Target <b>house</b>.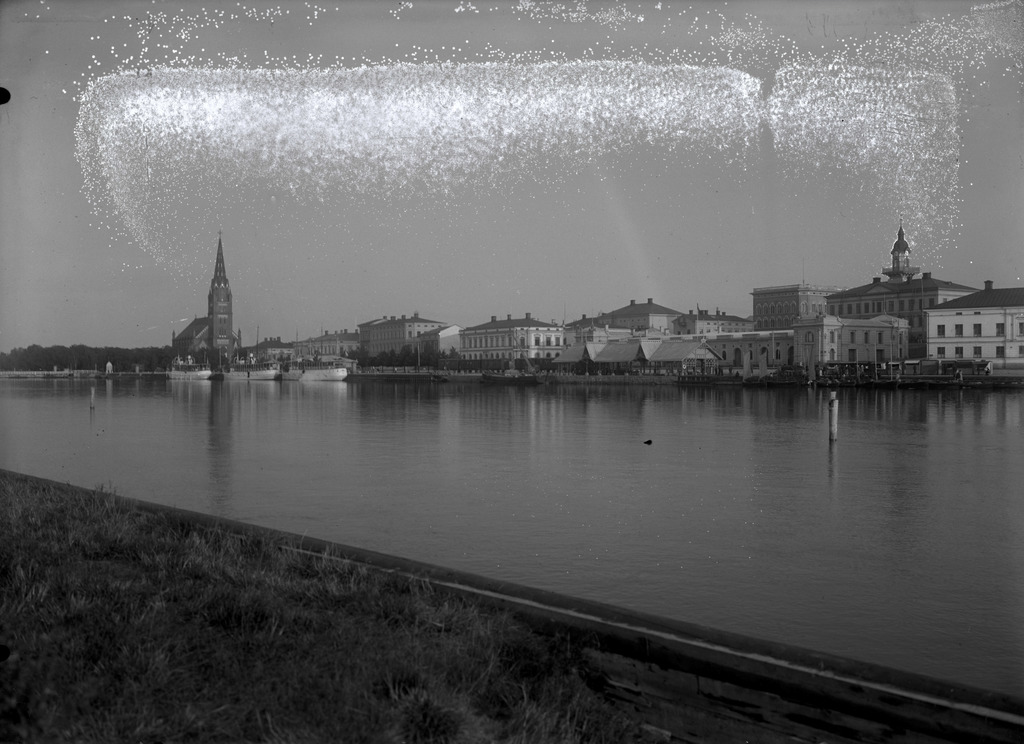
Target region: (691,312,755,338).
